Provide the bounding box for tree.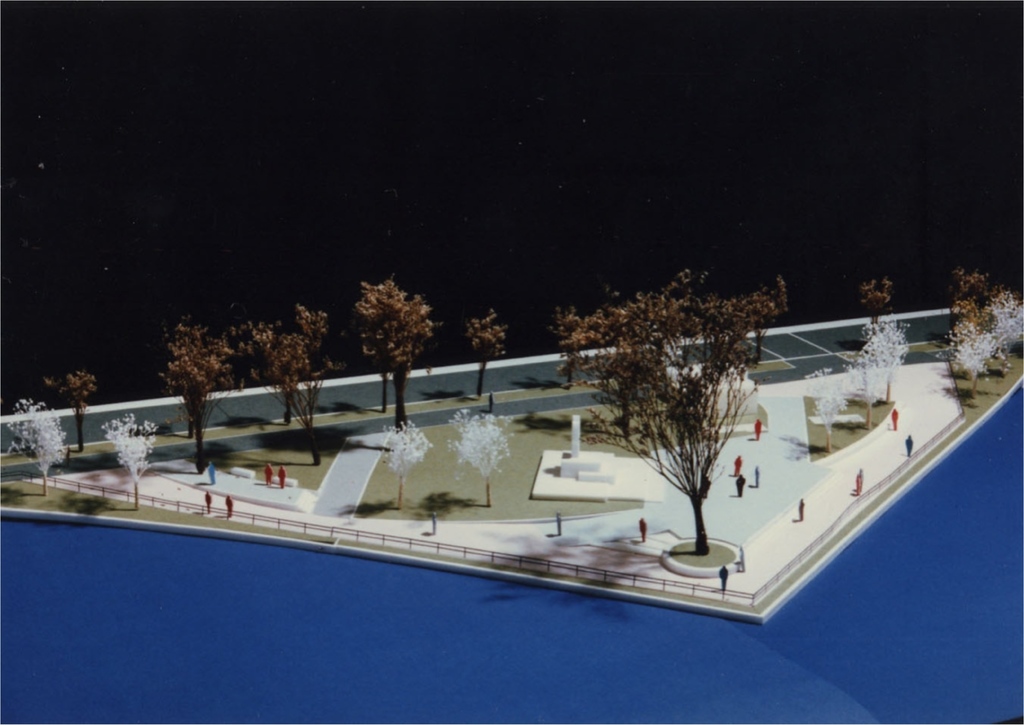
Rect(380, 420, 435, 513).
